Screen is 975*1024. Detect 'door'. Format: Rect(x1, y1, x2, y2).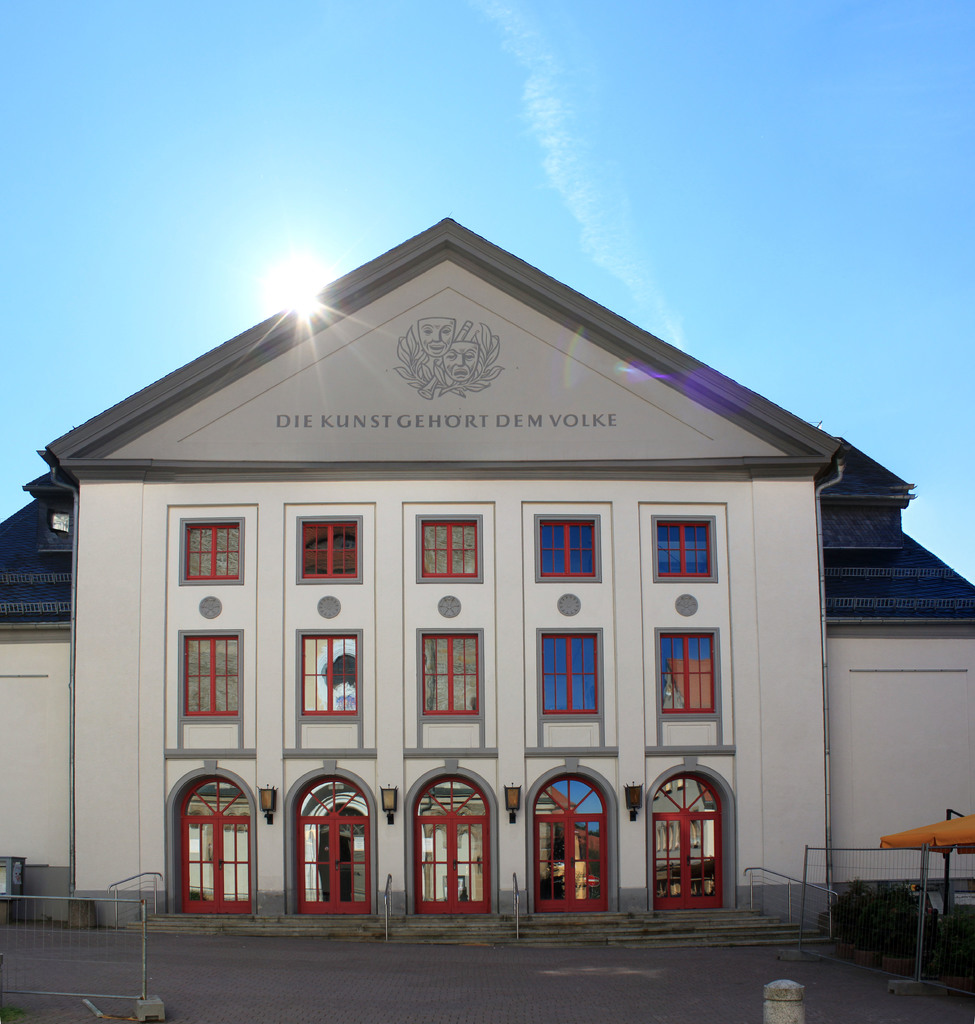
Rect(651, 812, 729, 917).
